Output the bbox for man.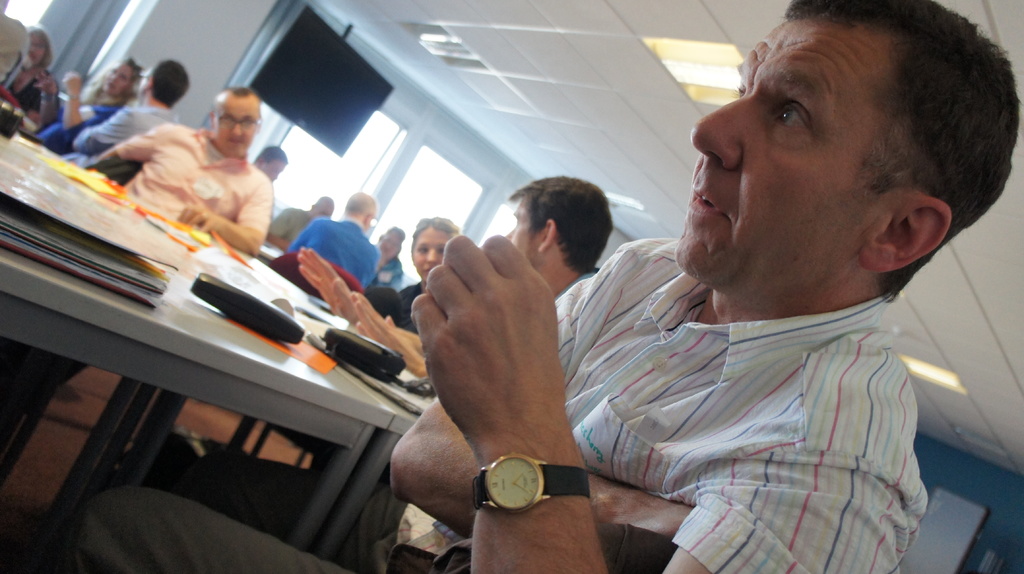
pyautogui.locateOnScreen(252, 149, 289, 182).
